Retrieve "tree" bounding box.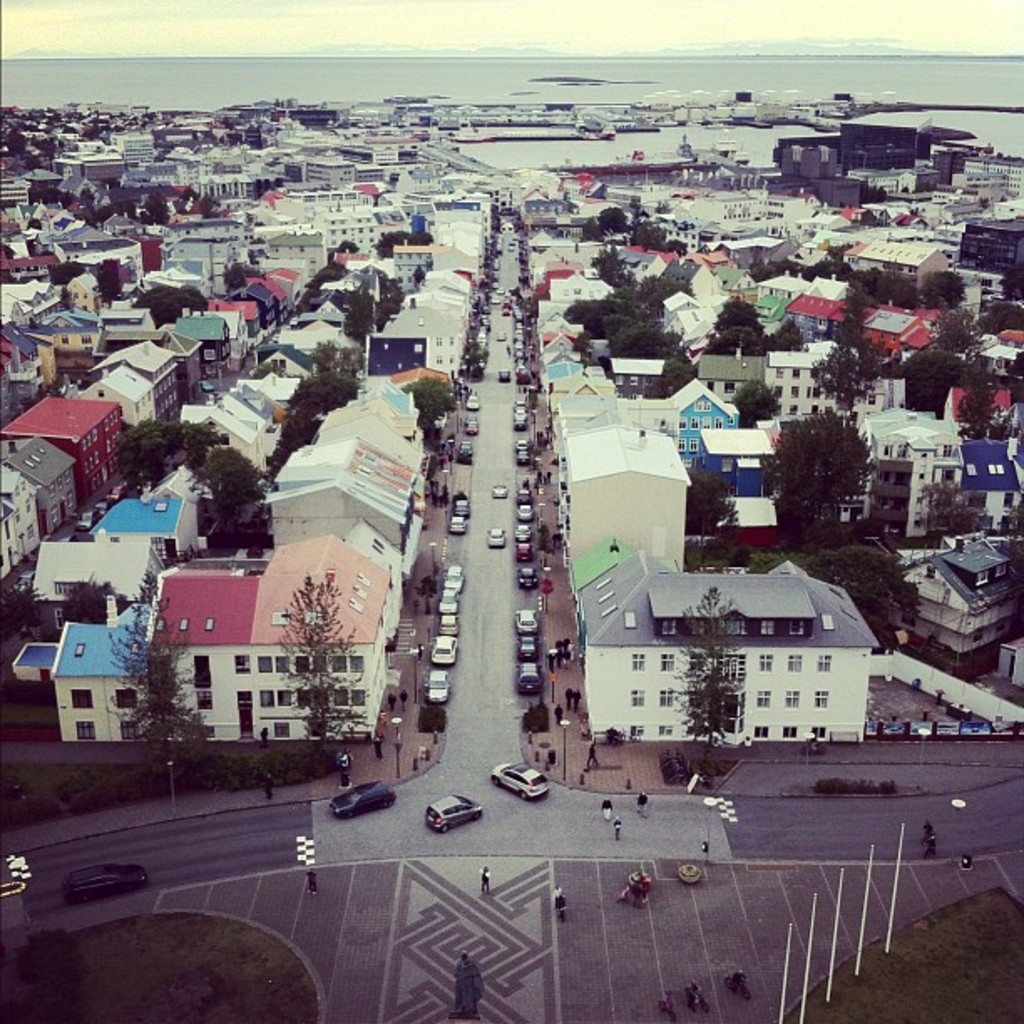
Bounding box: rect(671, 584, 748, 768).
